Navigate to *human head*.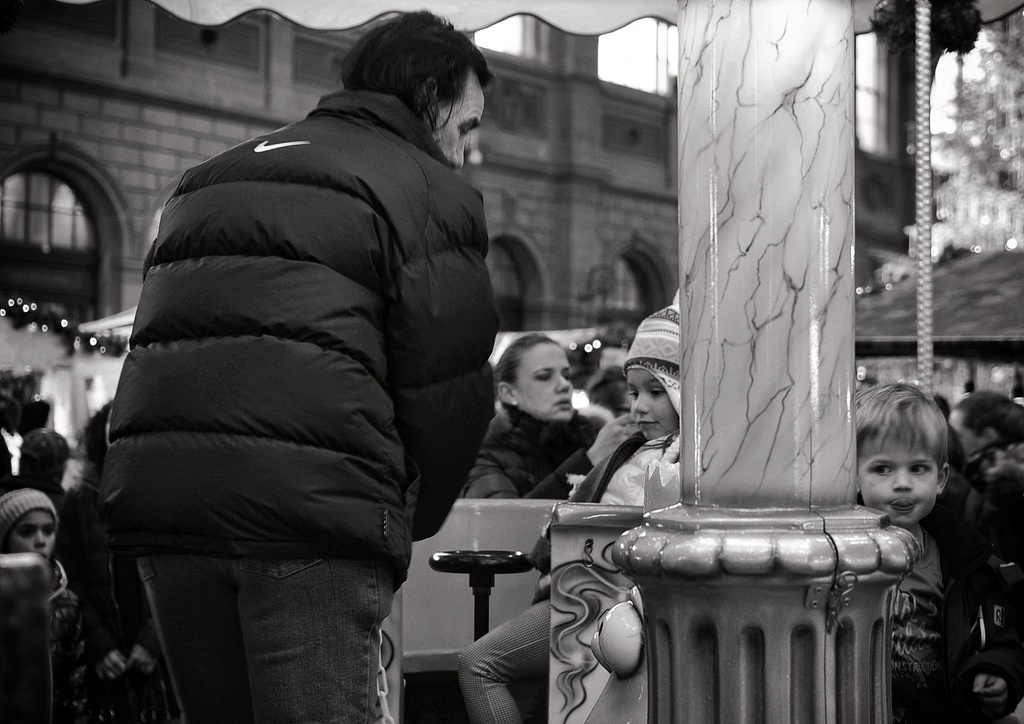
Navigation target: 493,333,573,423.
